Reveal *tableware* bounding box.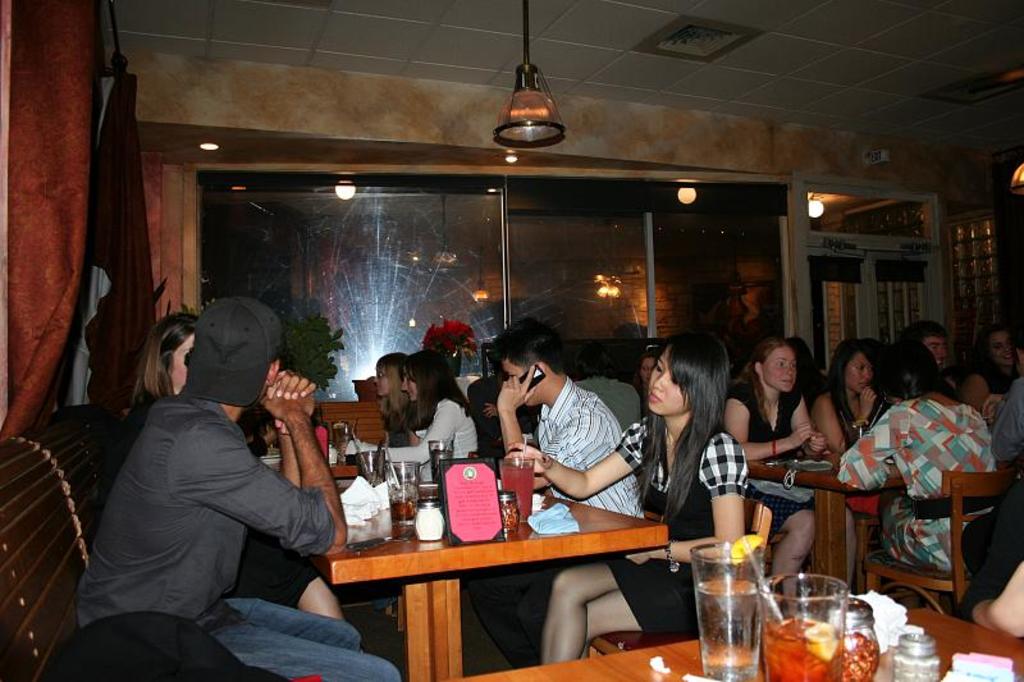
Revealed: <box>849,420,863,439</box>.
